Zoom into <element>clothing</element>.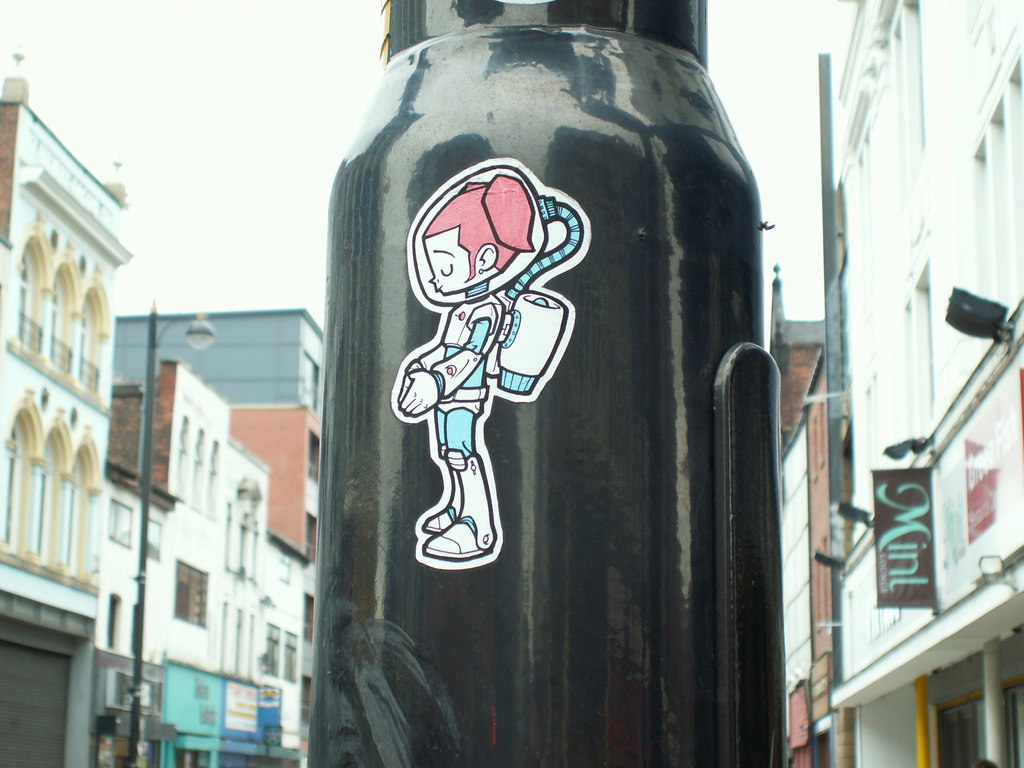
Zoom target: x1=312 y1=138 x2=612 y2=679.
